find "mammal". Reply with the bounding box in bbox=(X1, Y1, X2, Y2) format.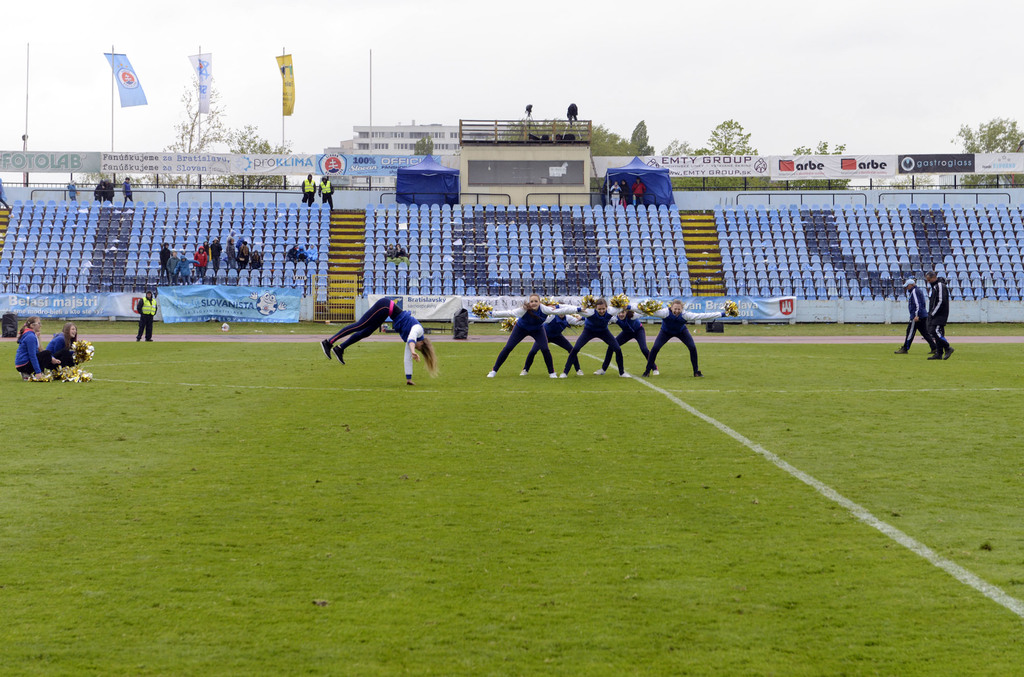
bbox=(300, 174, 316, 206).
